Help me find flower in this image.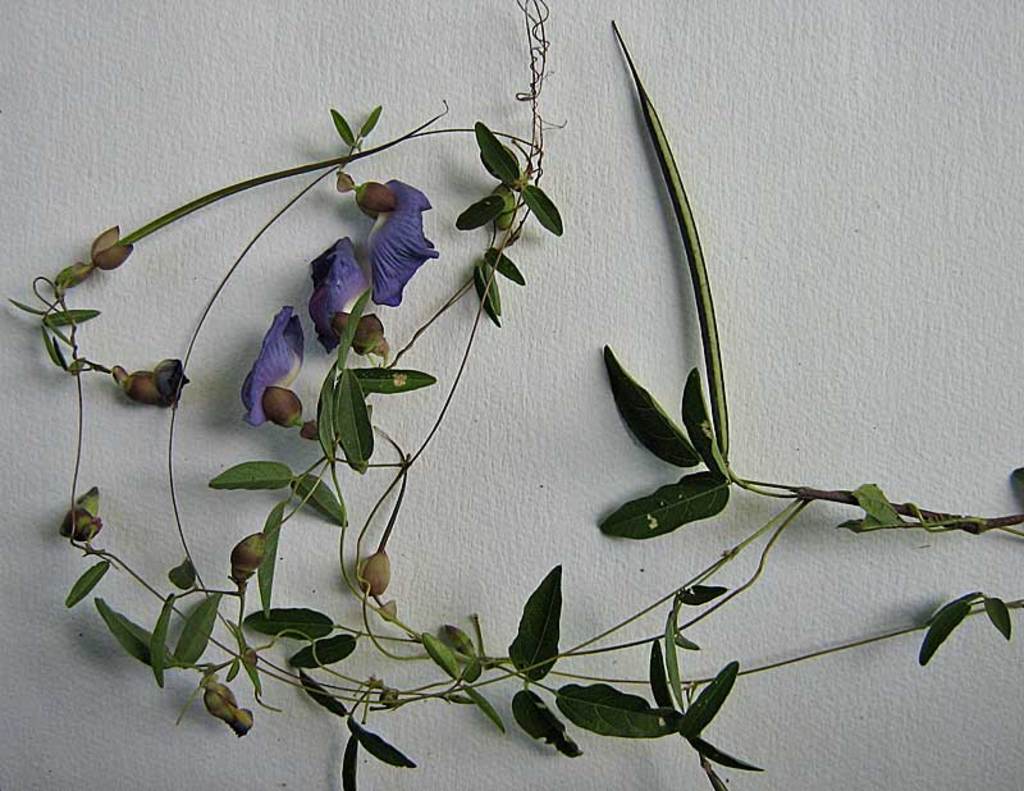
Found it: Rect(308, 238, 389, 349).
